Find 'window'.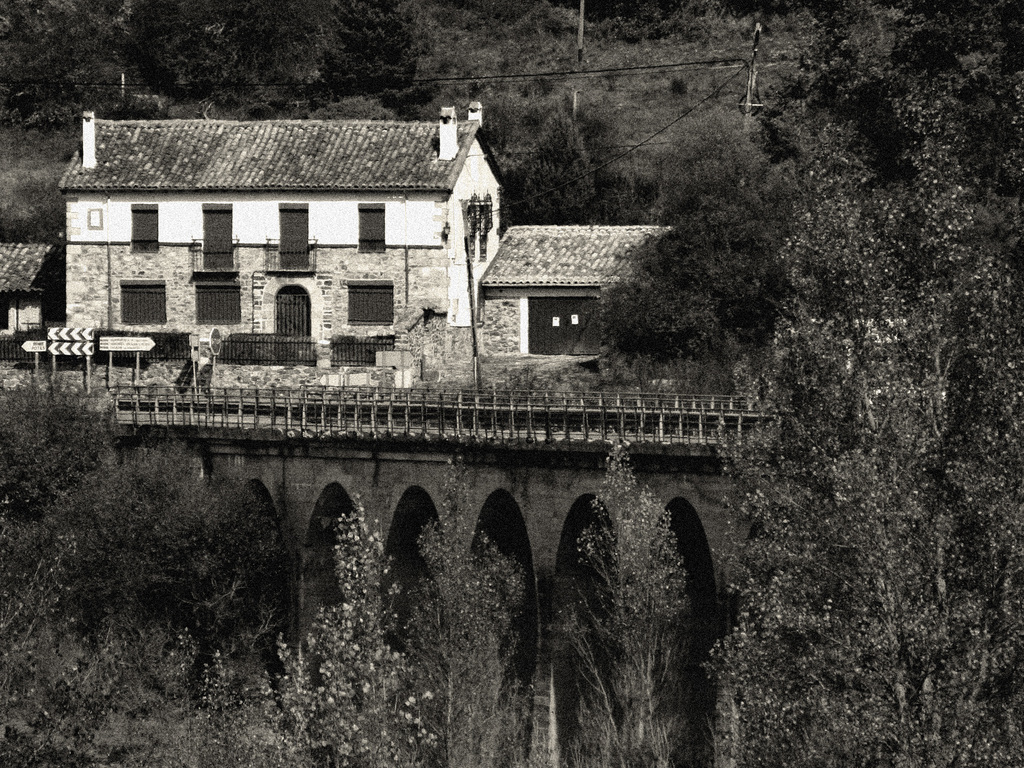
detection(527, 297, 599, 360).
